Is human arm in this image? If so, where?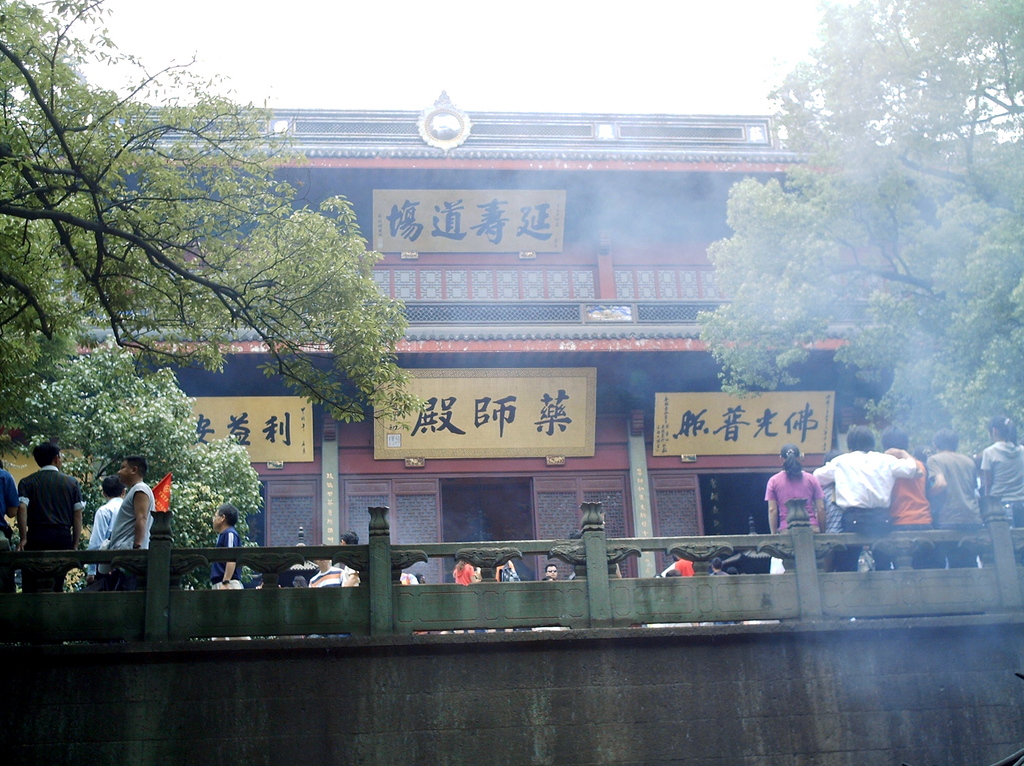
Yes, at left=74, top=473, right=86, bottom=551.
